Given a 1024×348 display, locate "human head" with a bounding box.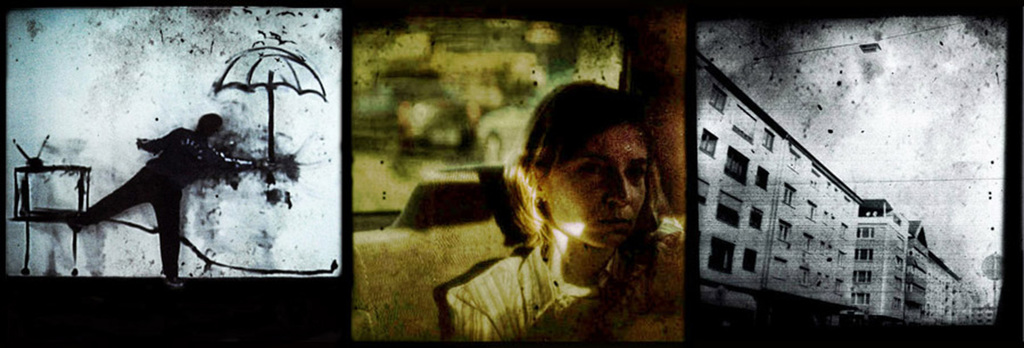
Located: BBox(199, 116, 219, 146).
